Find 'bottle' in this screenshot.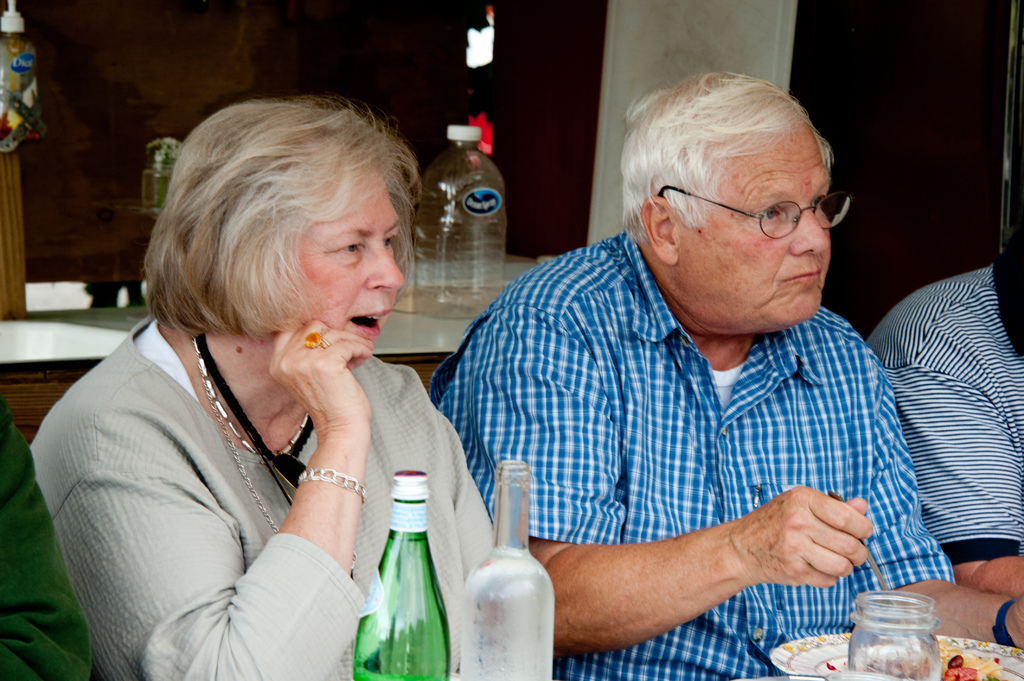
The bounding box for 'bottle' is {"x1": 355, "y1": 477, "x2": 444, "y2": 676}.
